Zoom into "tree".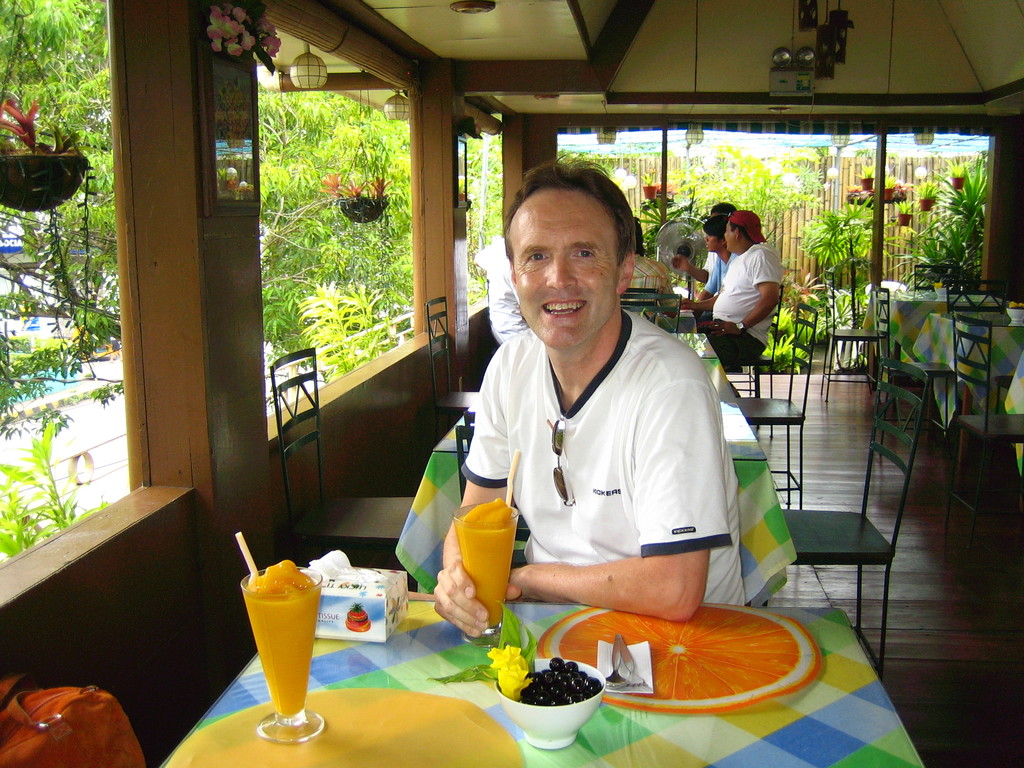
Zoom target: l=0, t=0, r=987, b=568.
